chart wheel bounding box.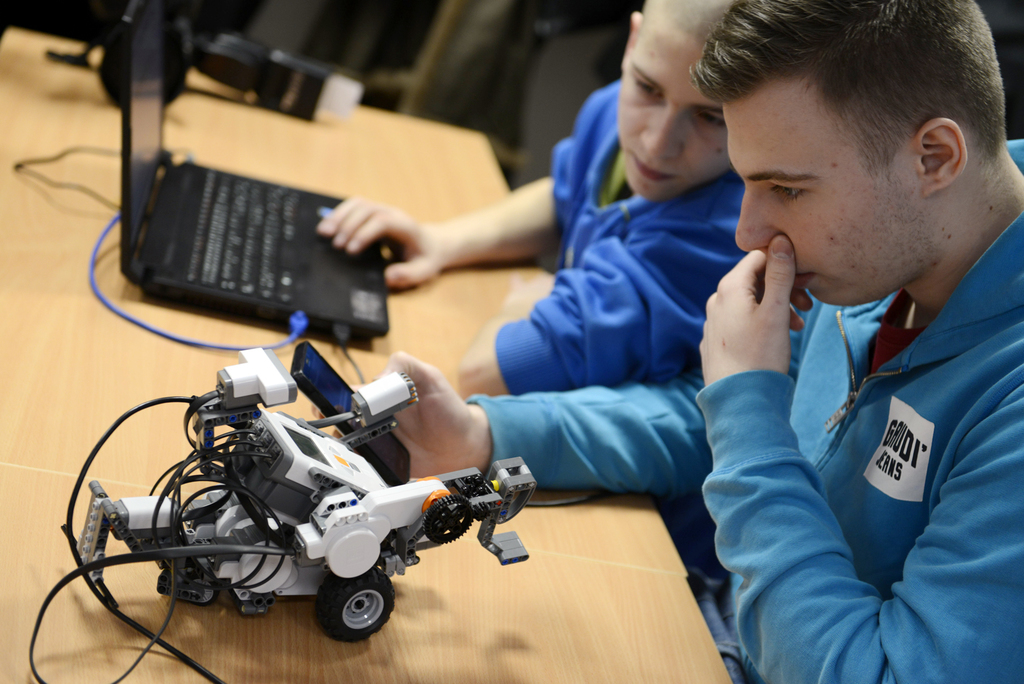
Charted: 422:494:474:543.
